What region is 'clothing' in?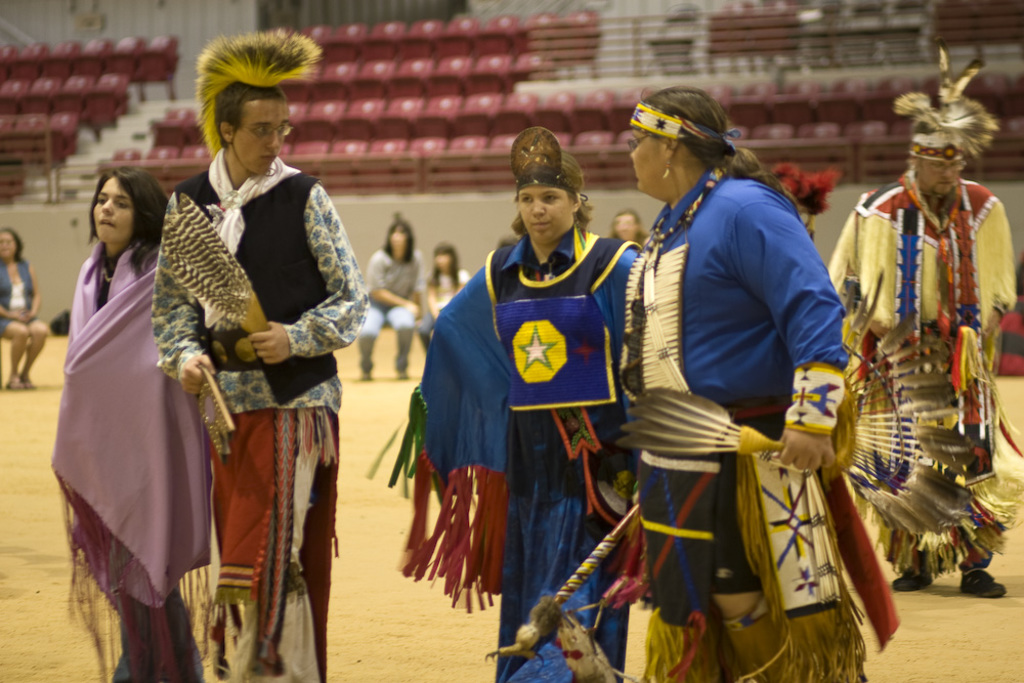
left=48, top=239, right=216, bottom=682.
